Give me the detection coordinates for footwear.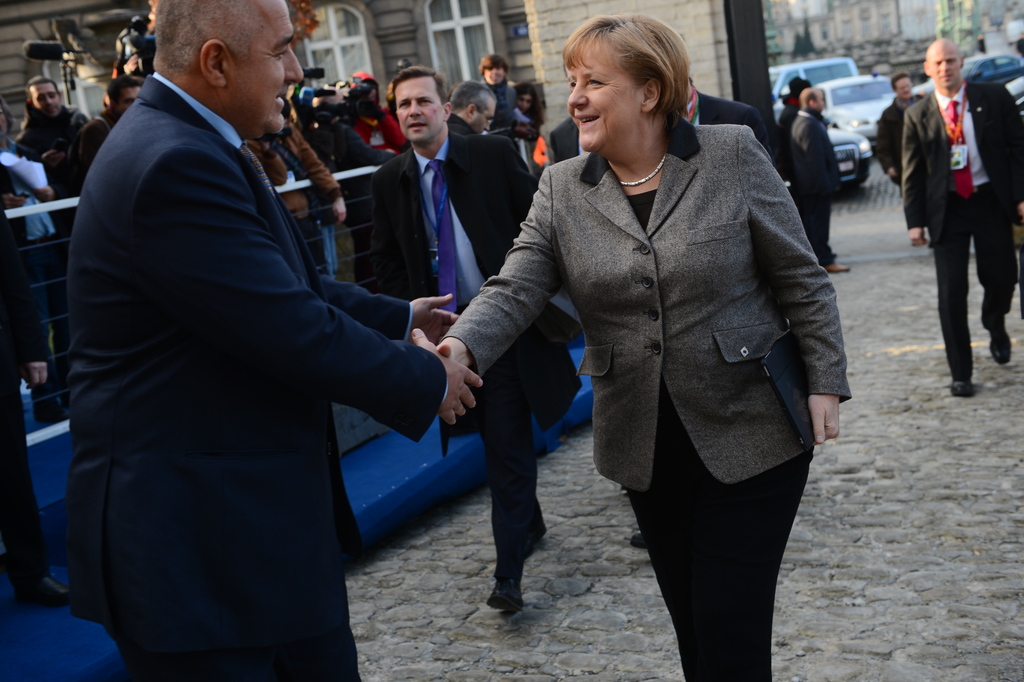
{"left": 826, "top": 265, "right": 848, "bottom": 272}.
